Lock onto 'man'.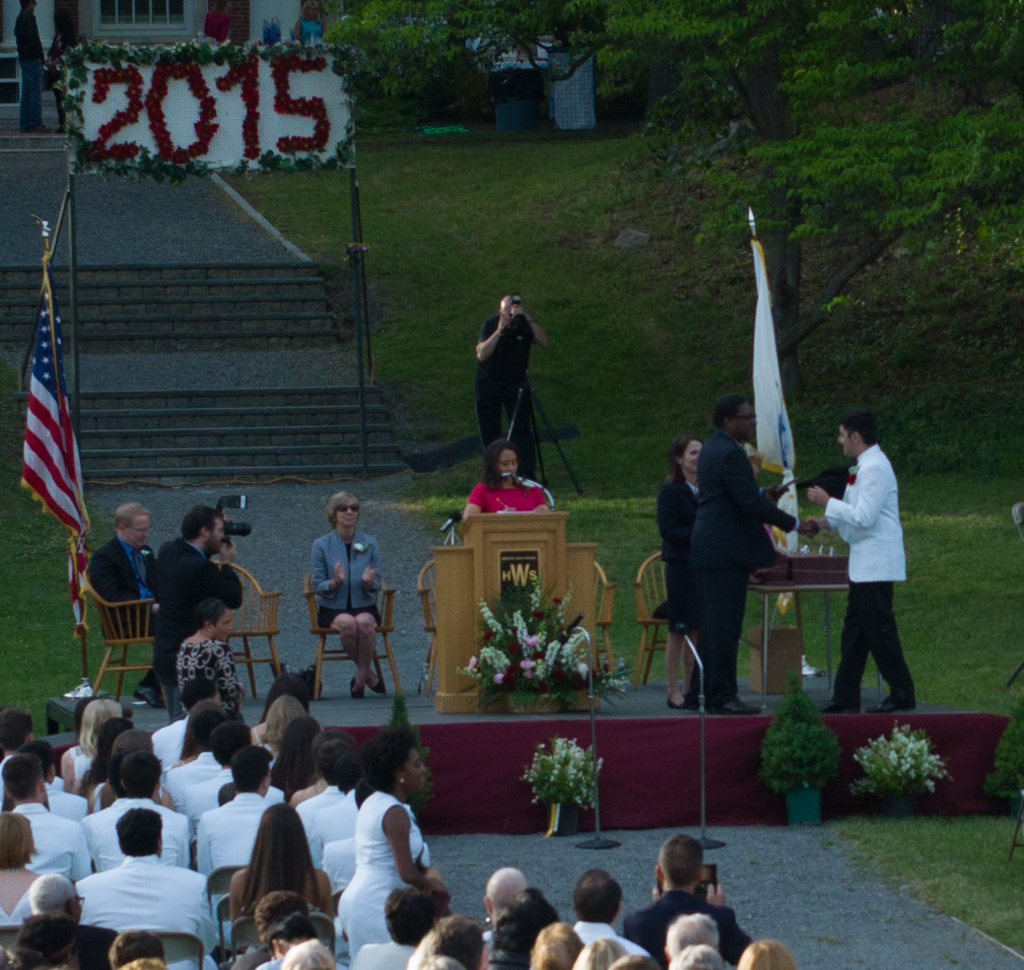
Locked: left=12, top=0, right=50, bottom=136.
